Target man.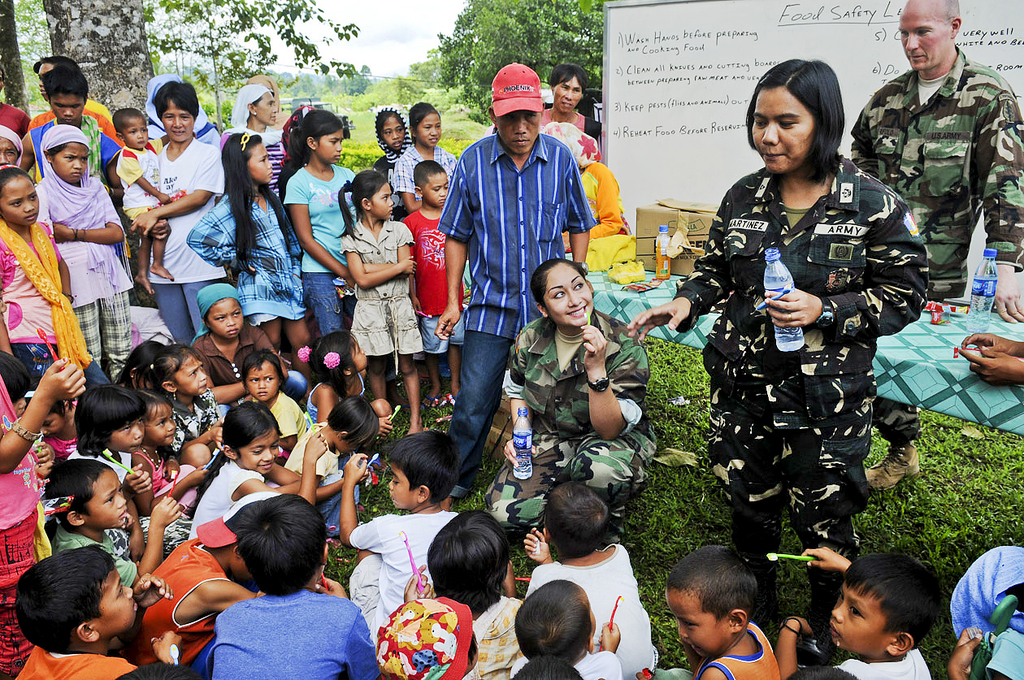
Target region: {"left": 848, "top": 0, "right": 1023, "bottom": 500}.
